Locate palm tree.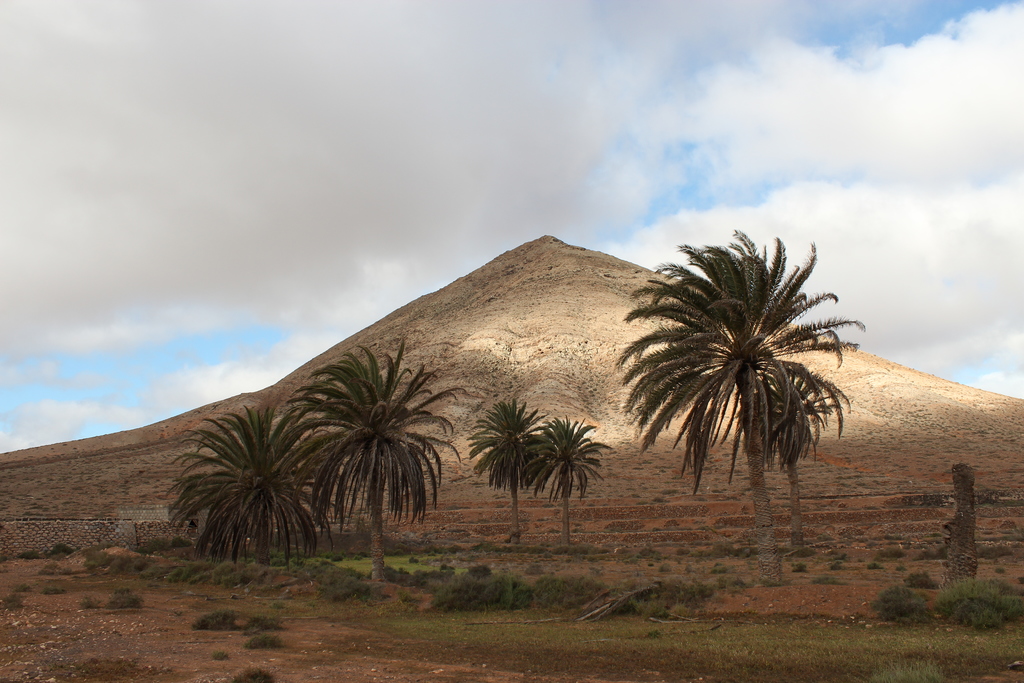
Bounding box: {"left": 172, "top": 409, "right": 314, "bottom": 569}.
